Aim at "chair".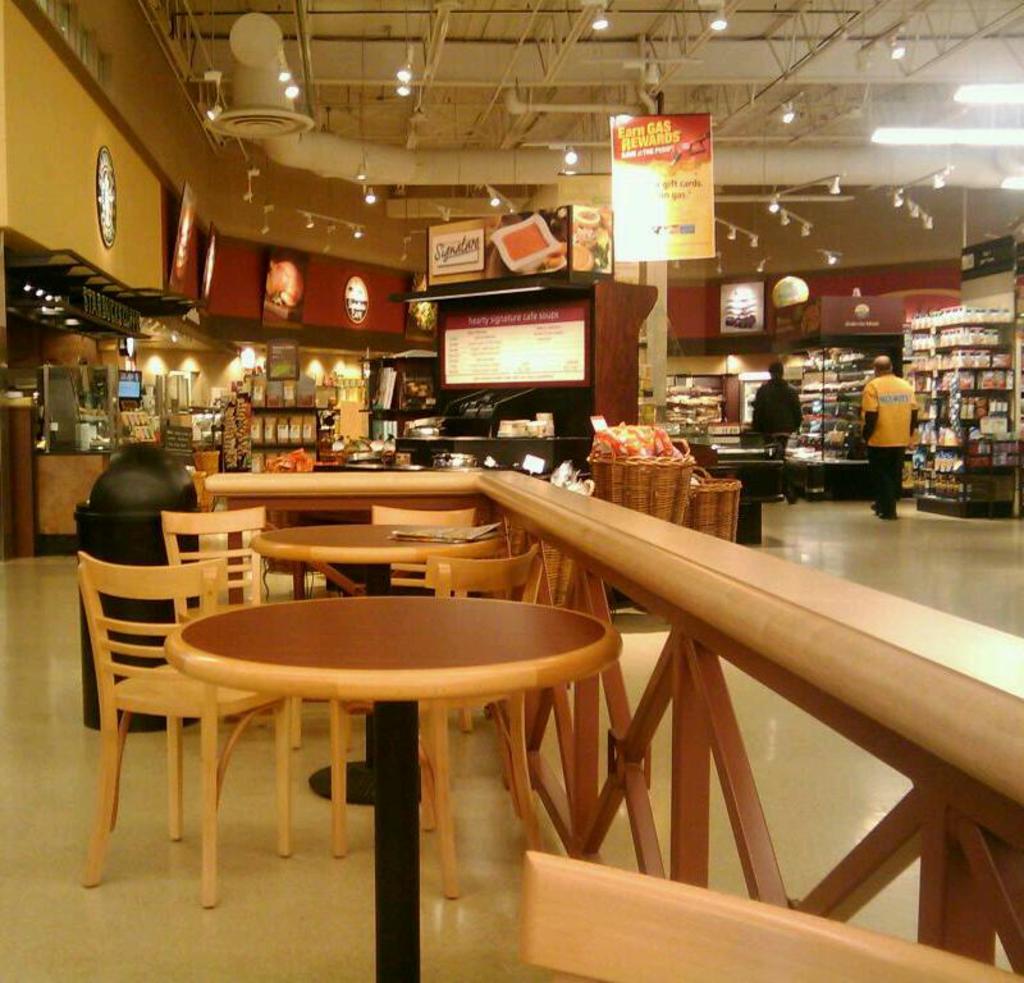
Aimed at [188, 468, 223, 516].
